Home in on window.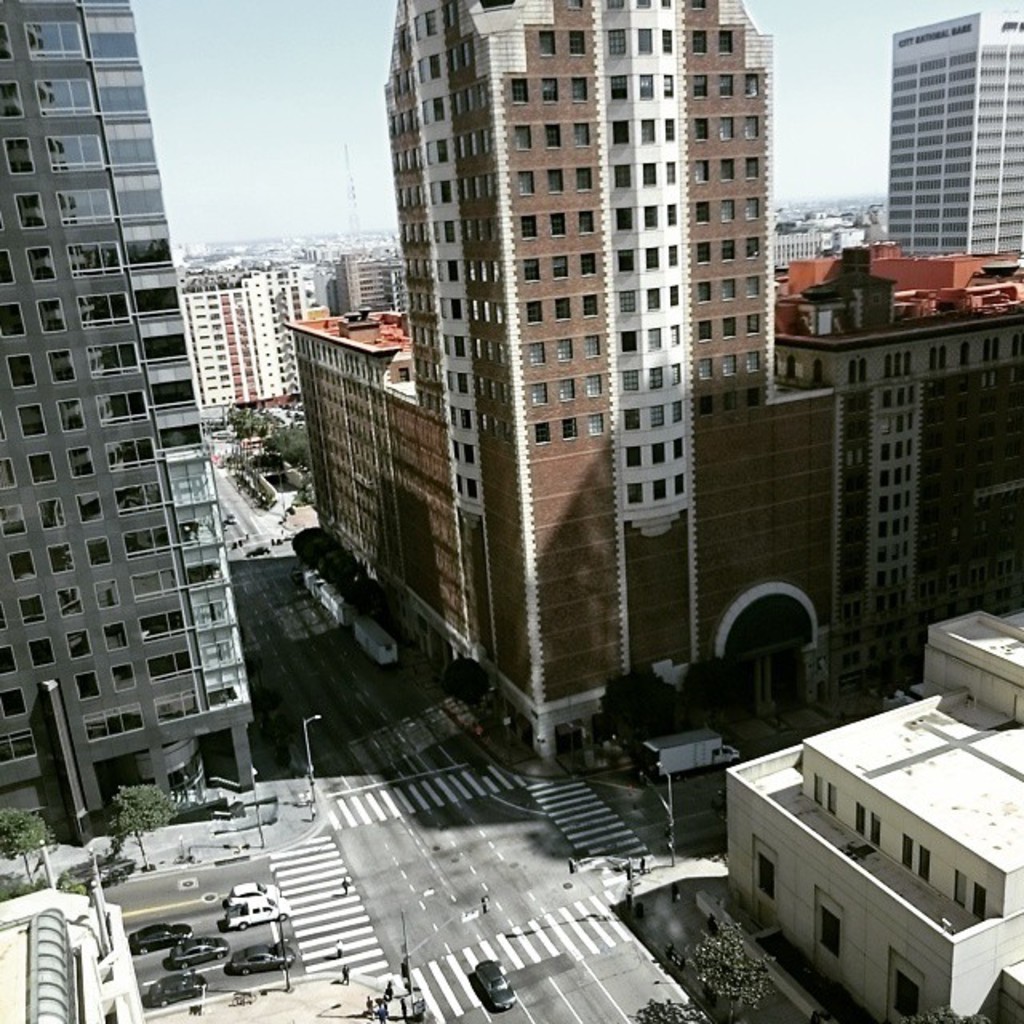
Homed in at box(613, 168, 632, 190).
